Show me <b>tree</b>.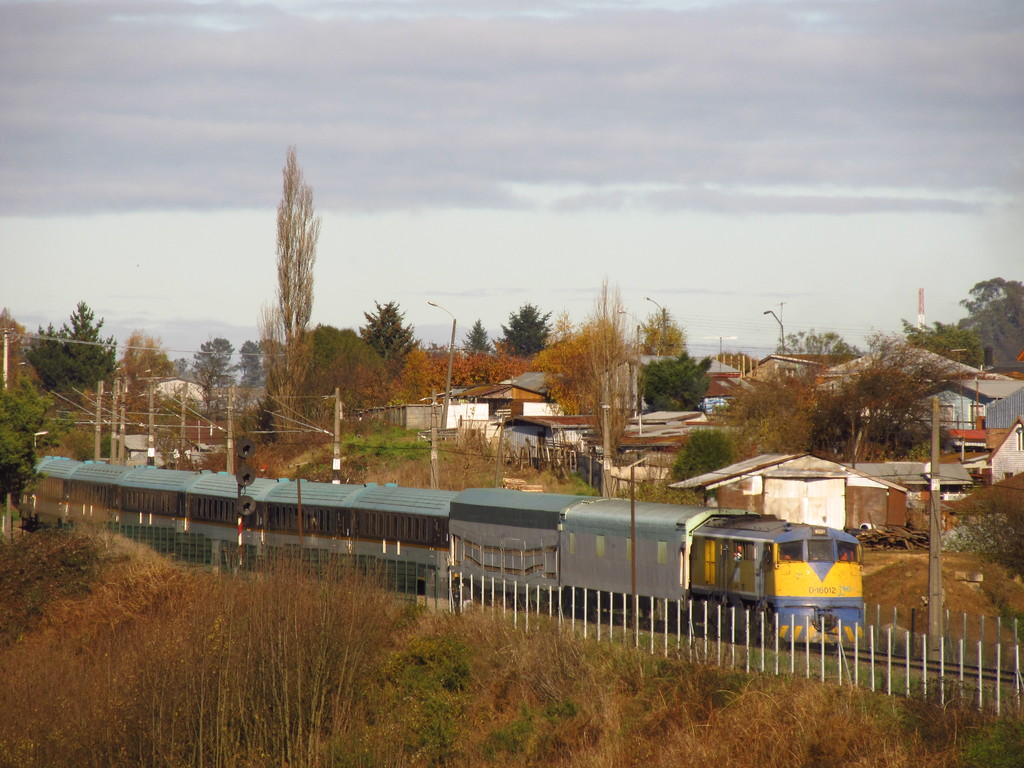
<b>tree</b> is here: 192:338:236:416.
